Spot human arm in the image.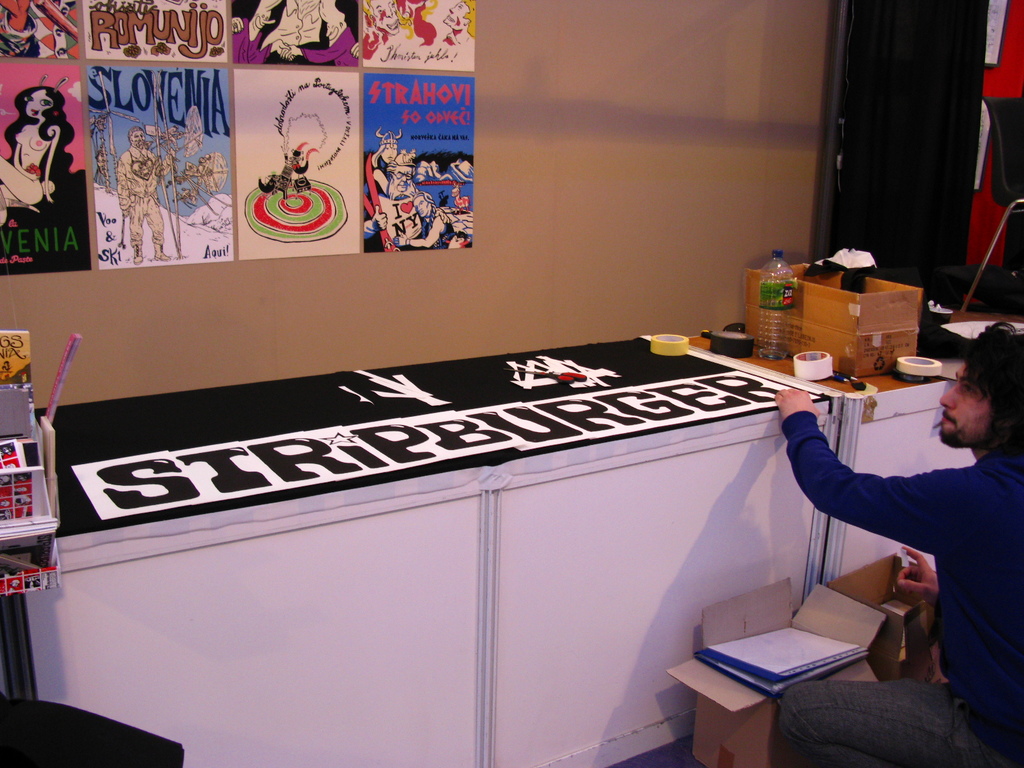
human arm found at x1=113, y1=154, x2=134, y2=221.
